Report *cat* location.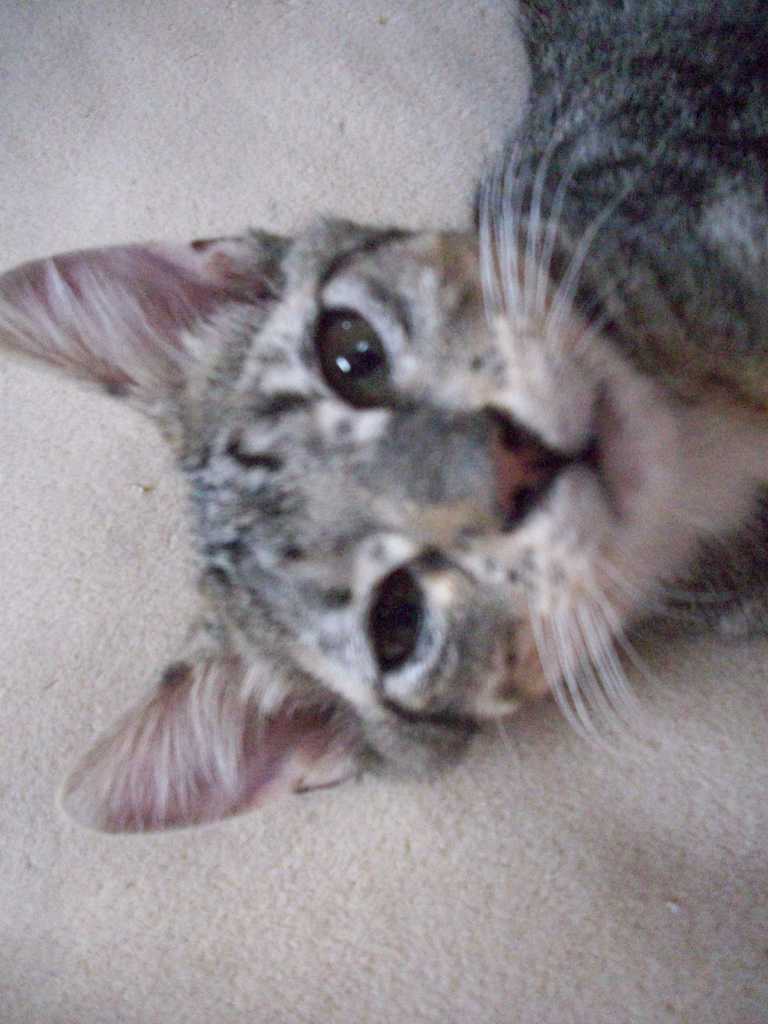
Report: bbox(0, 0, 767, 837).
